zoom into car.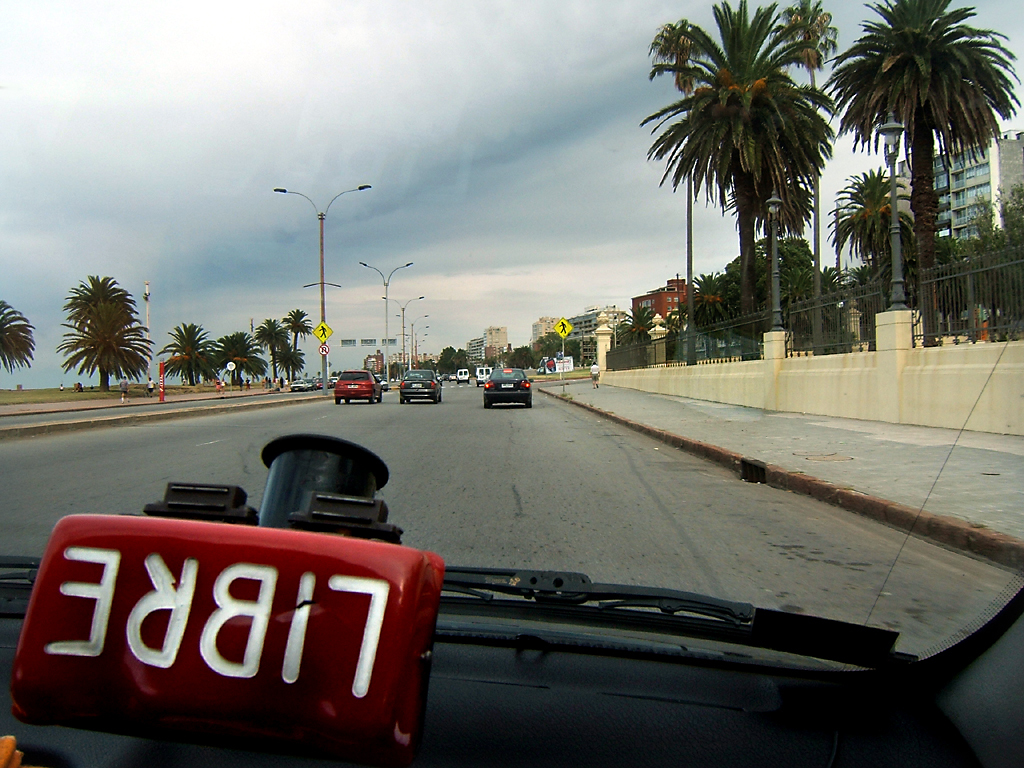
Zoom target: select_region(449, 373, 455, 381).
